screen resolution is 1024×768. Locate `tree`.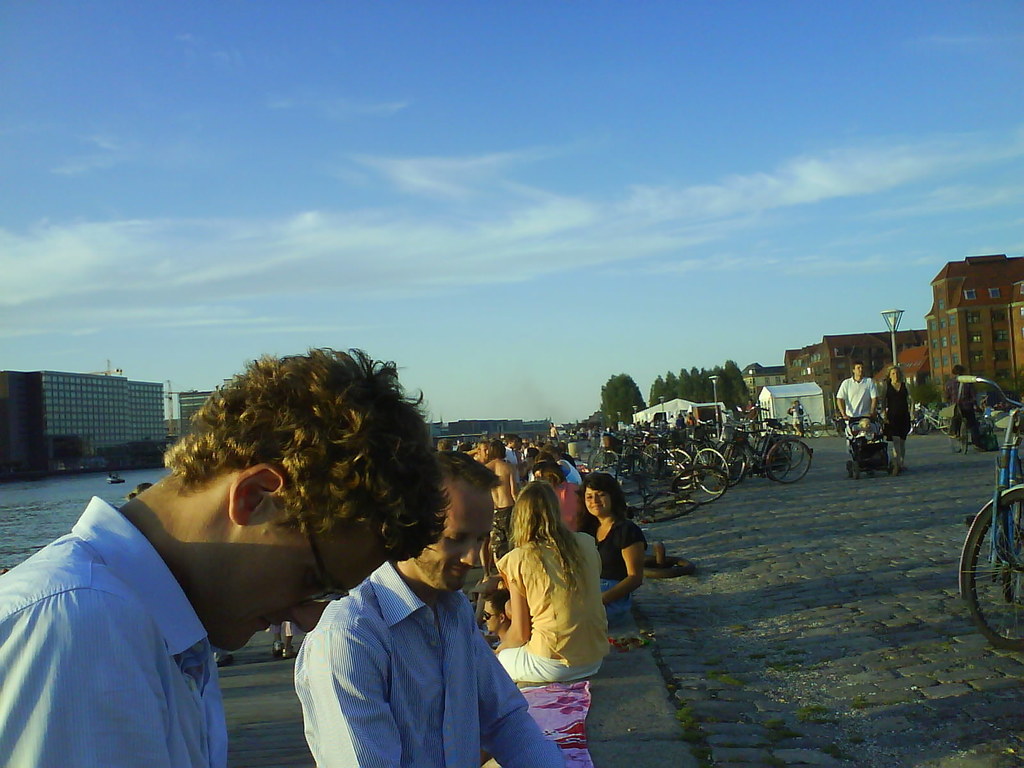
region(598, 370, 648, 431).
